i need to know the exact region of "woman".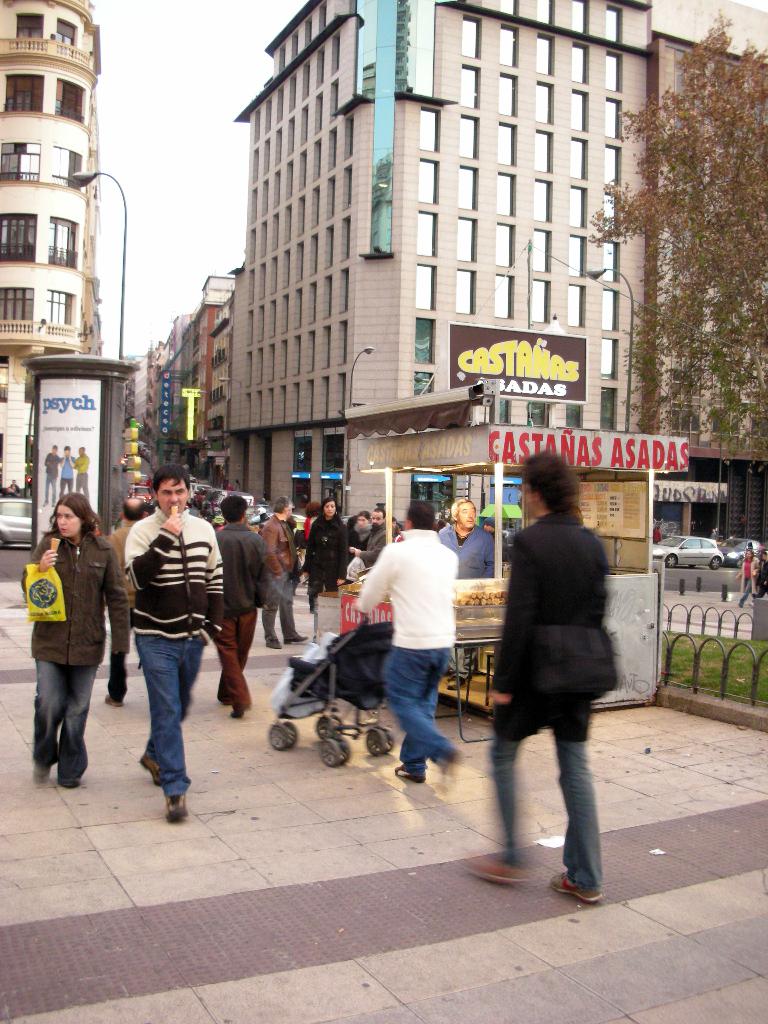
Region: box(24, 490, 134, 789).
